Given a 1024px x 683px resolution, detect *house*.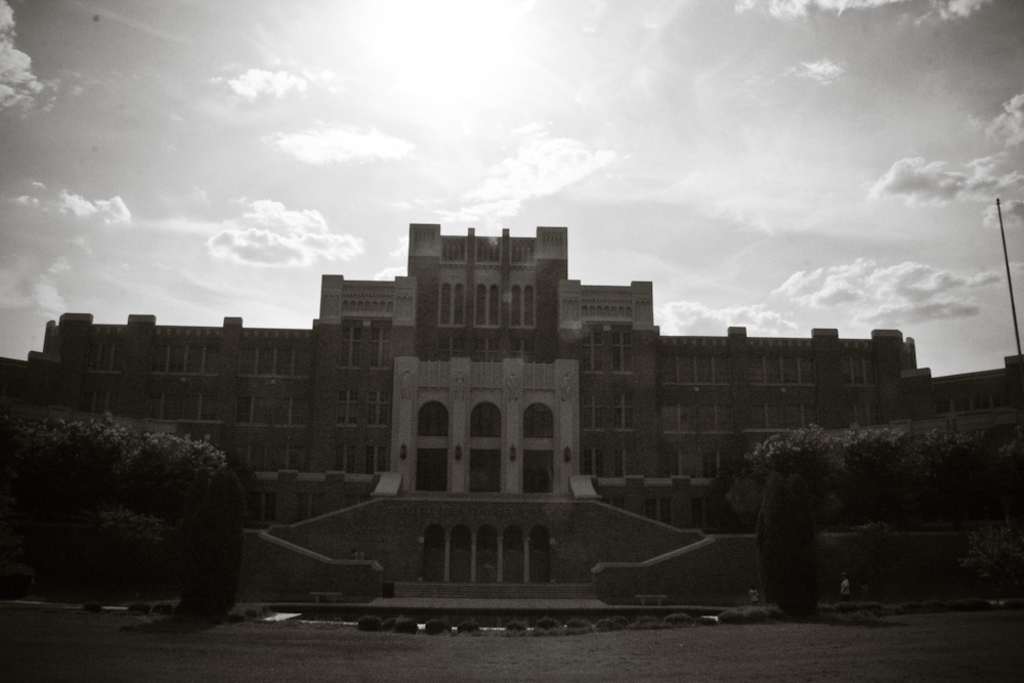
[x1=32, y1=205, x2=947, y2=620].
